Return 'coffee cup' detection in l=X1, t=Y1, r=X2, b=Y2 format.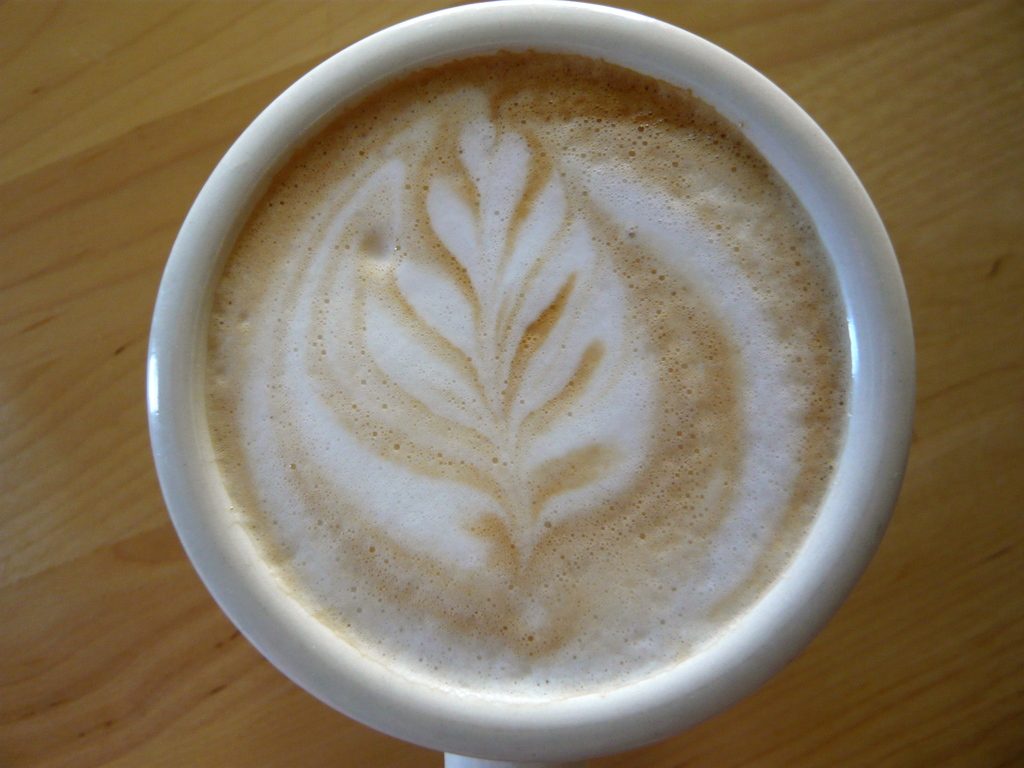
l=133, t=0, r=913, b=767.
